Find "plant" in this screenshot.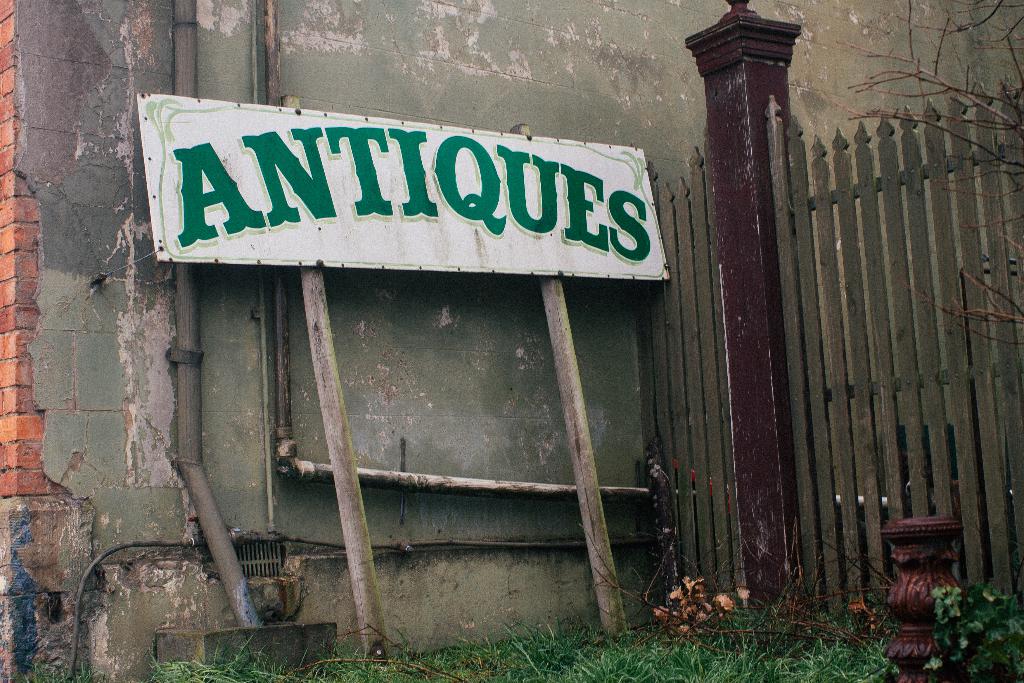
The bounding box for "plant" is select_region(0, 655, 106, 682).
